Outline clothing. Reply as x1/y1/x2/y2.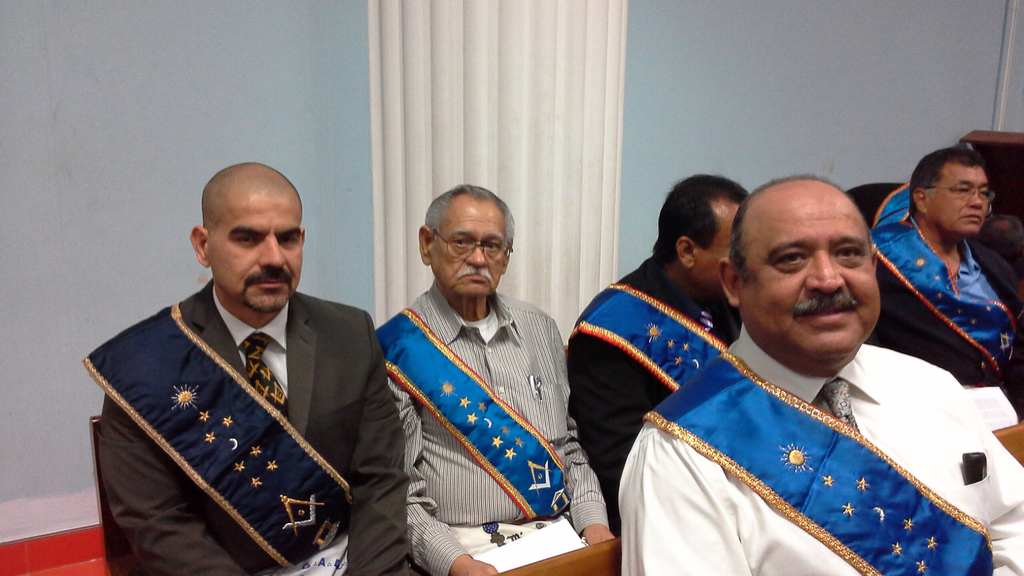
866/214/1023/404.
